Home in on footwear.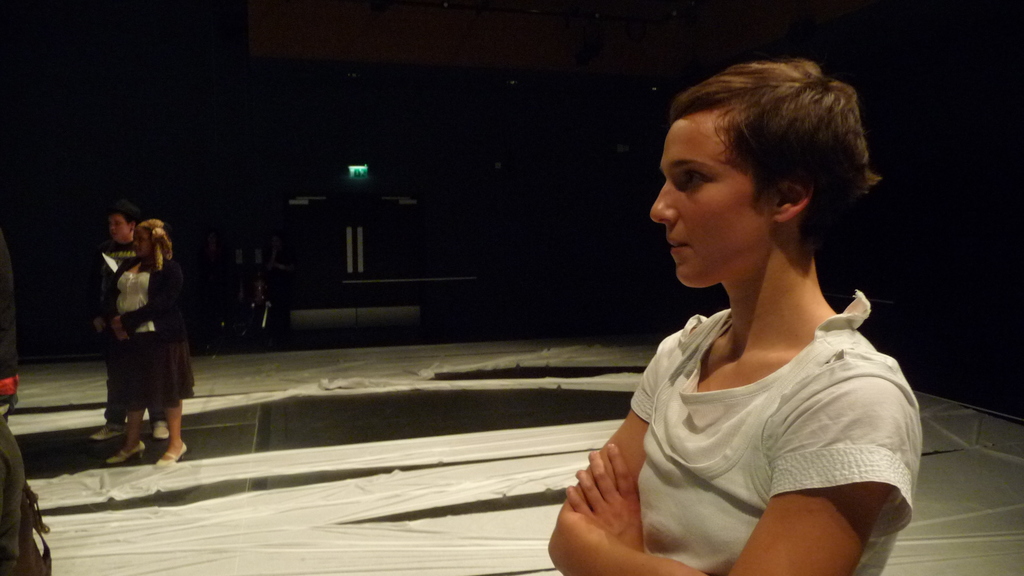
Homed in at select_region(92, 424, 130, 440).
